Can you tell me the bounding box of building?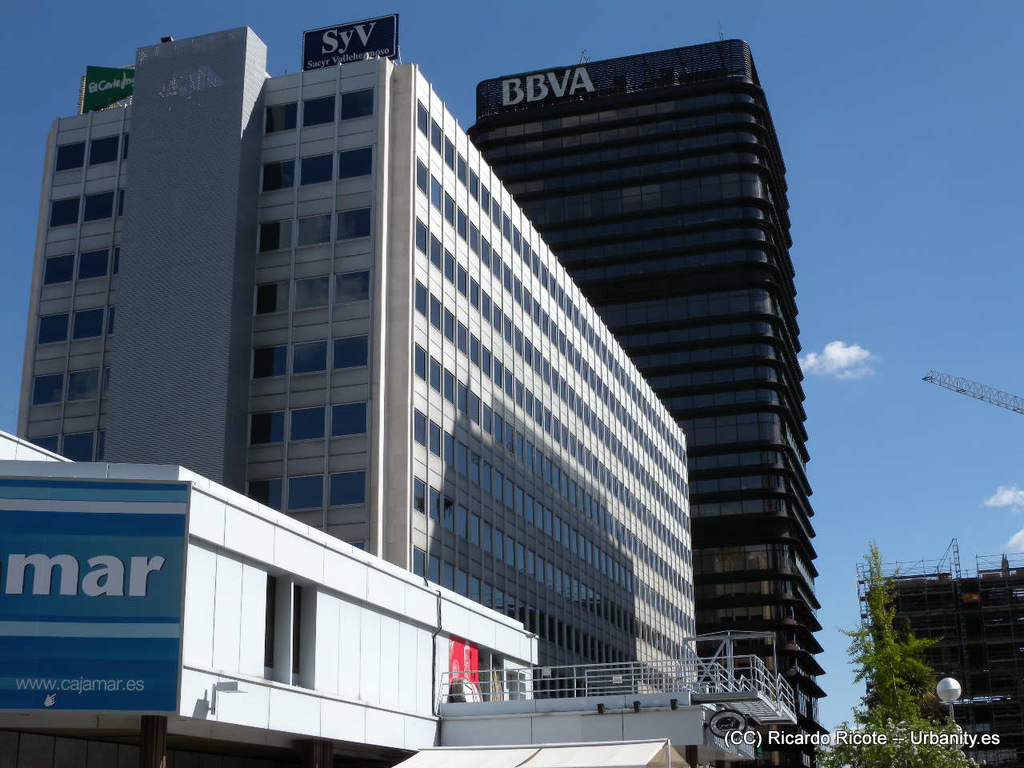
<box>459,38,830,767</box>.
